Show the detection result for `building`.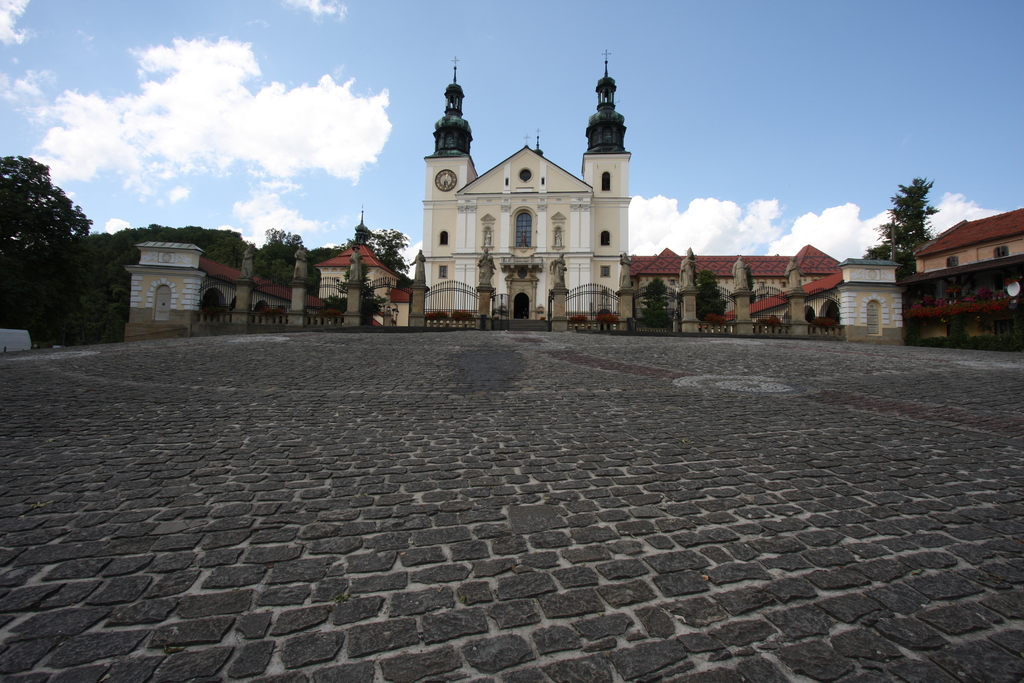
crop(894, 207, 1023, 342).
